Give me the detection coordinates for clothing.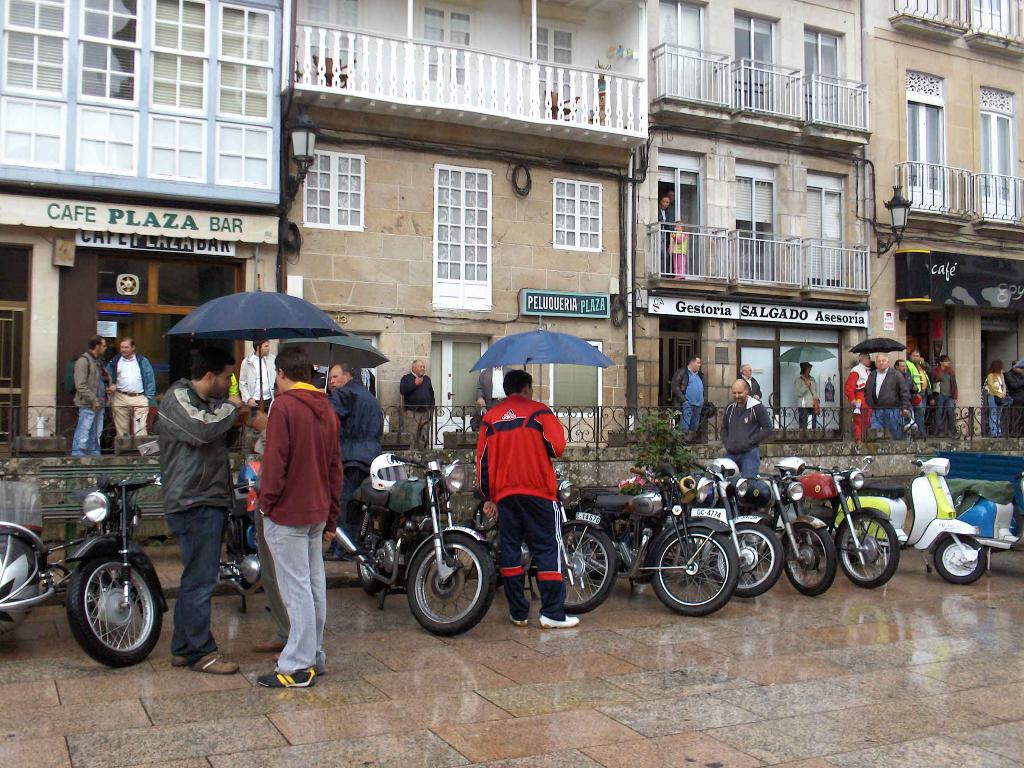
select_region(239, 352, 275, 410).
